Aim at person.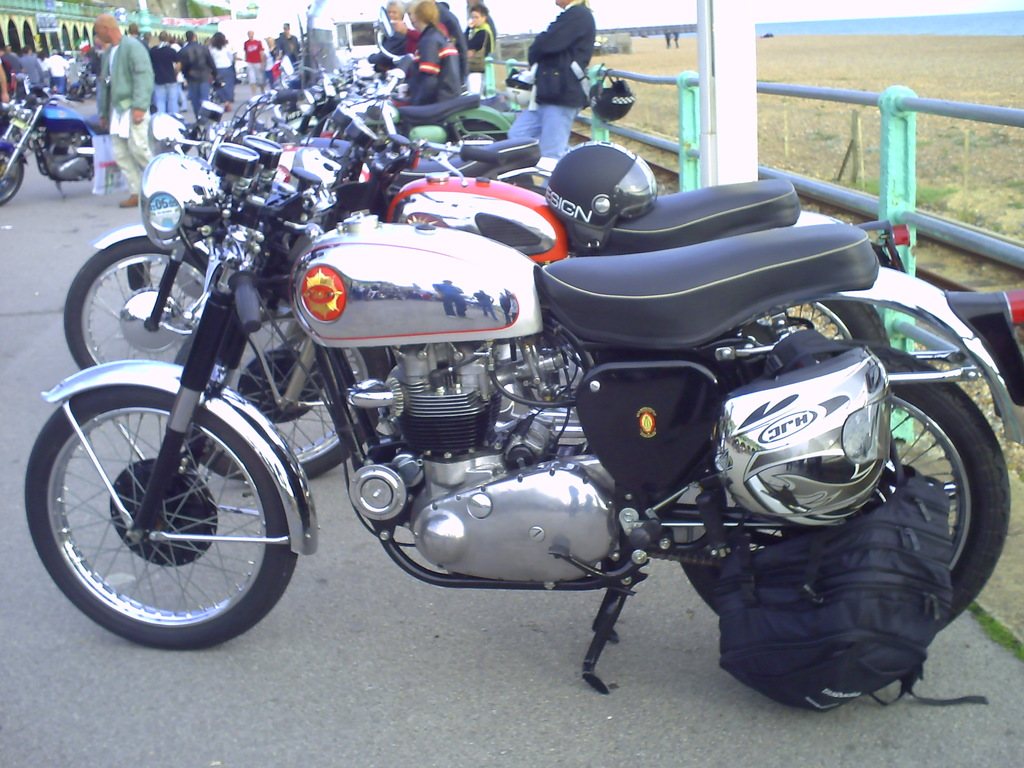
Aimed at box=[43, 55, 77, 96].
